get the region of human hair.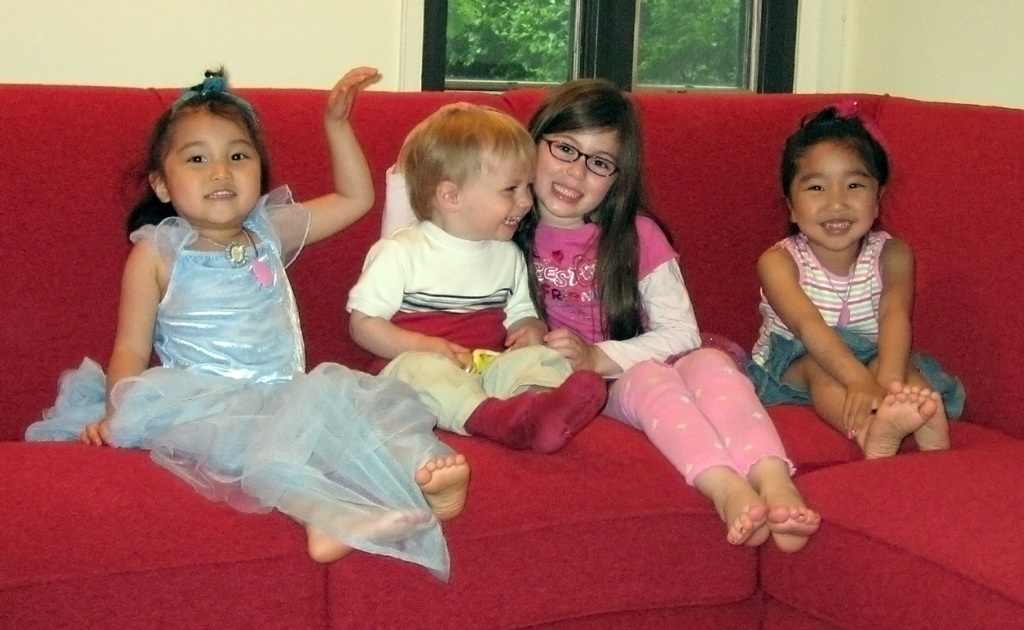
388,101,536,237.
